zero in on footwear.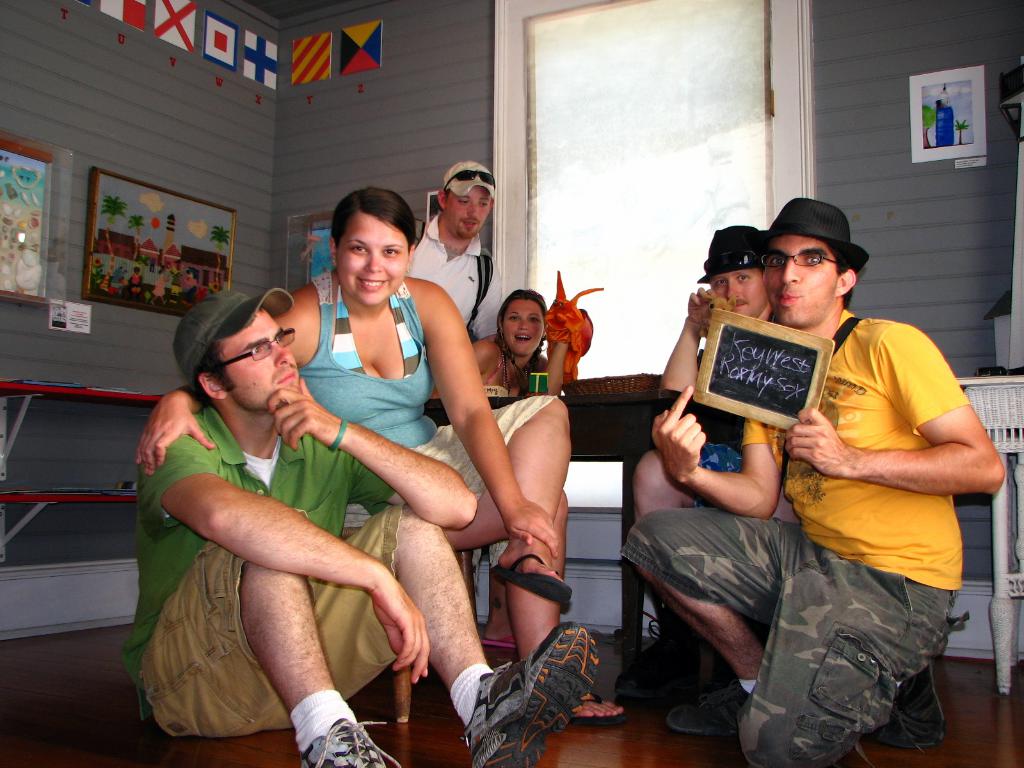
Zeroed in: [301, 717, 407, 767].
